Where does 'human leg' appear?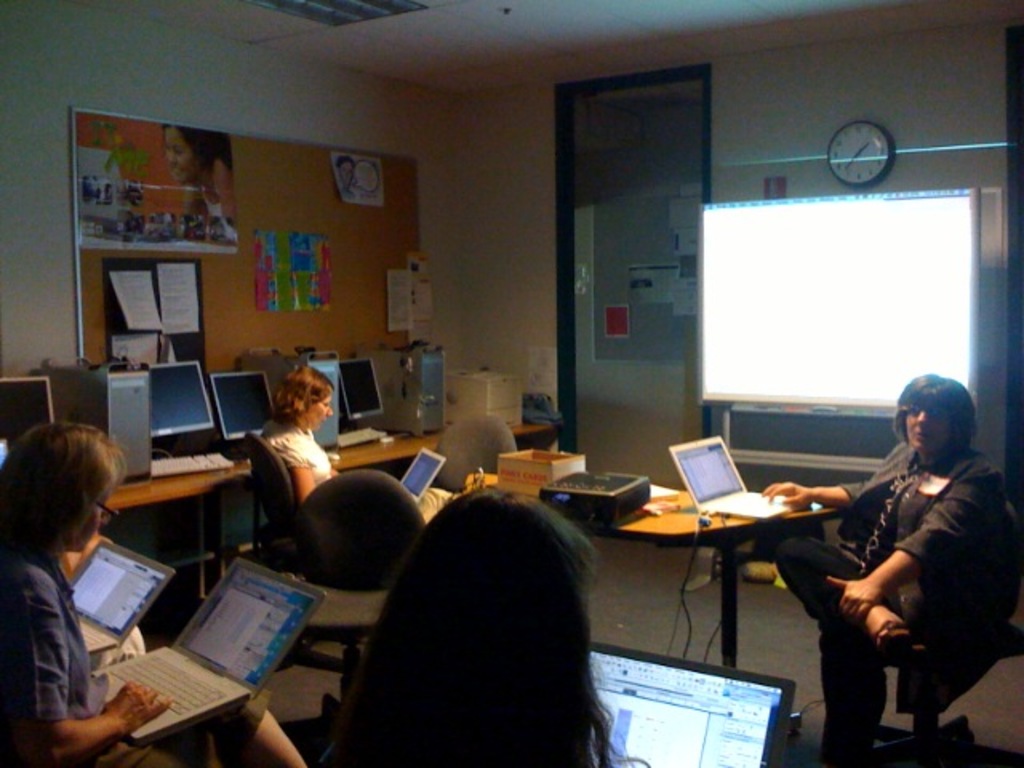
Appears at [x1=818, y1=630, x2=890, y2=757].
